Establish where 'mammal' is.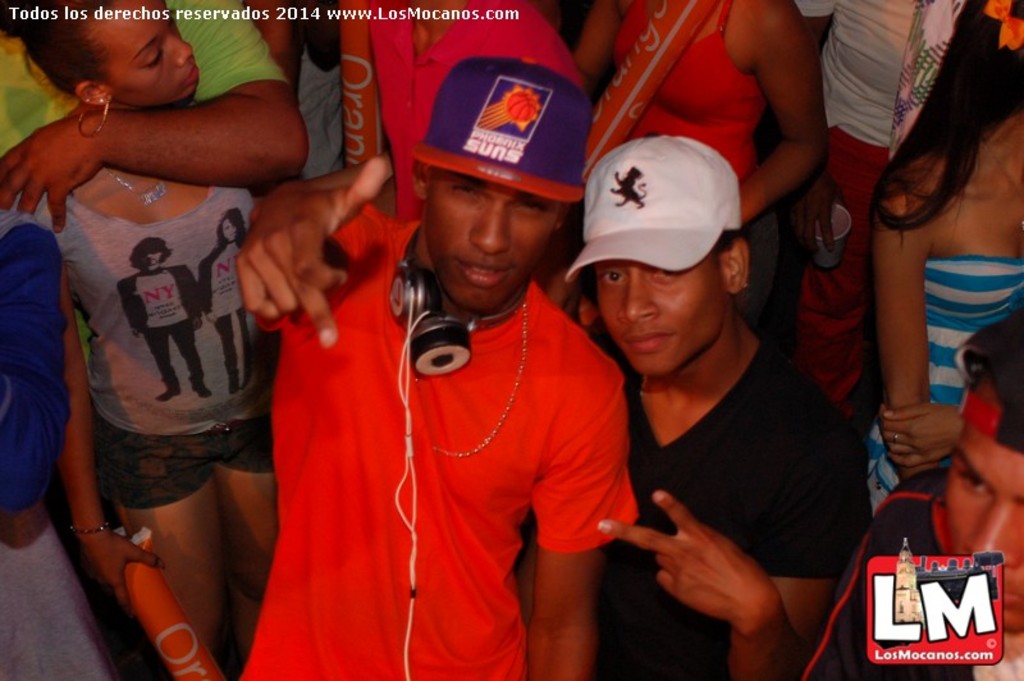
Established at crop(803, 316, 1023, 680).
